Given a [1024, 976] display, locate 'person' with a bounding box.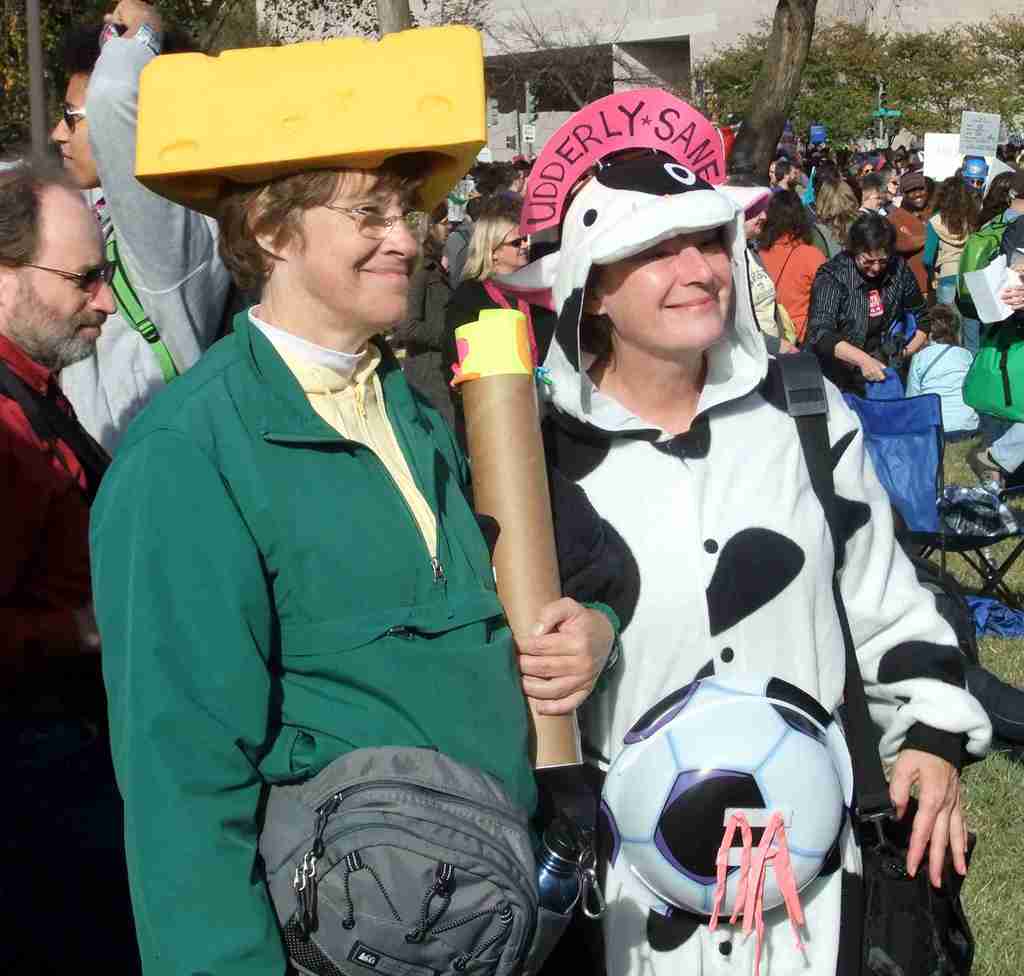
Located: x1=966, y1=417, x2=1023, y2=505.
